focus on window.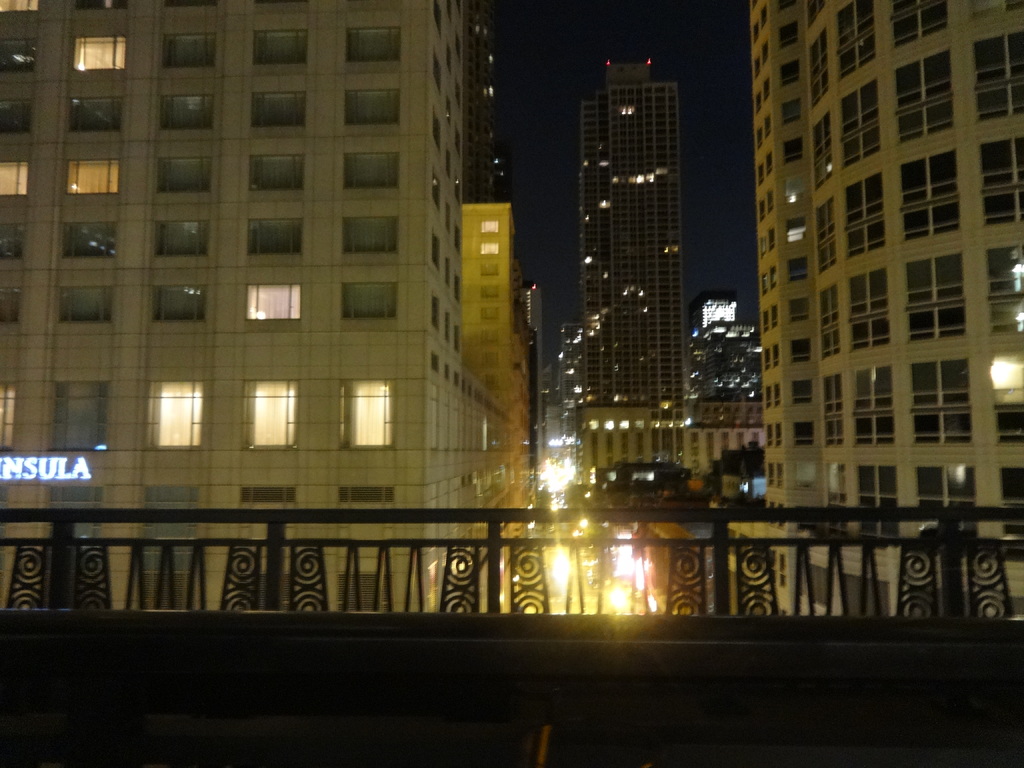
Focused at (x1=982, y1=138, x2=1023, y2=246).
